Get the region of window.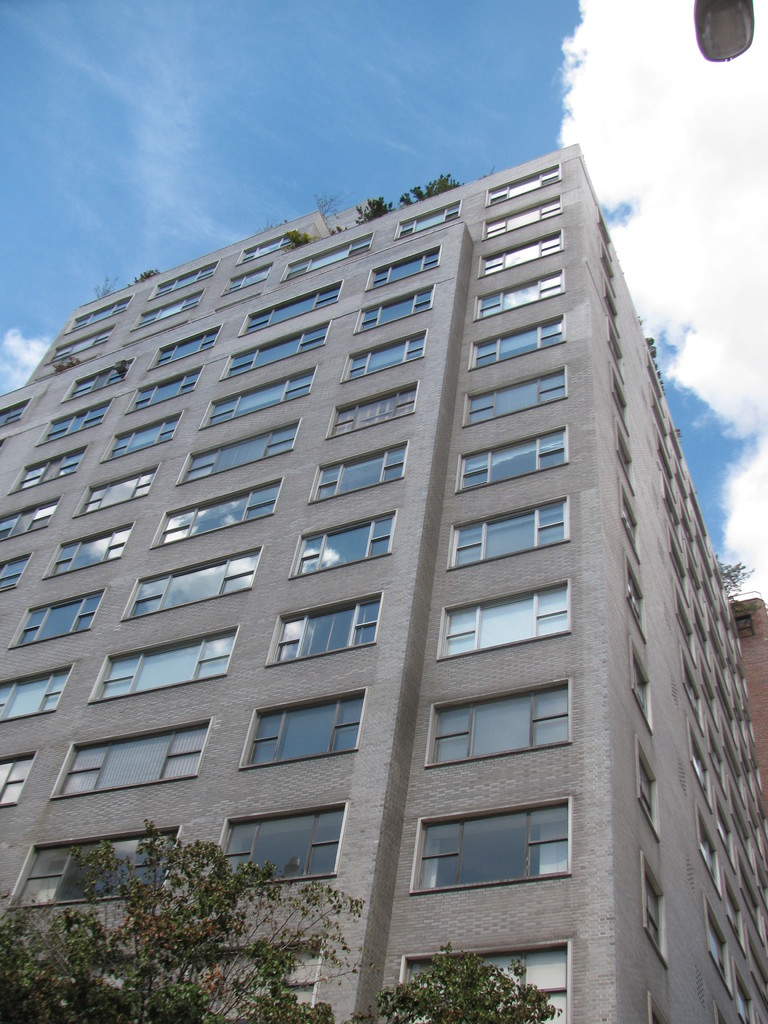
x1=465, y1=313, x2=563, y2=372.
